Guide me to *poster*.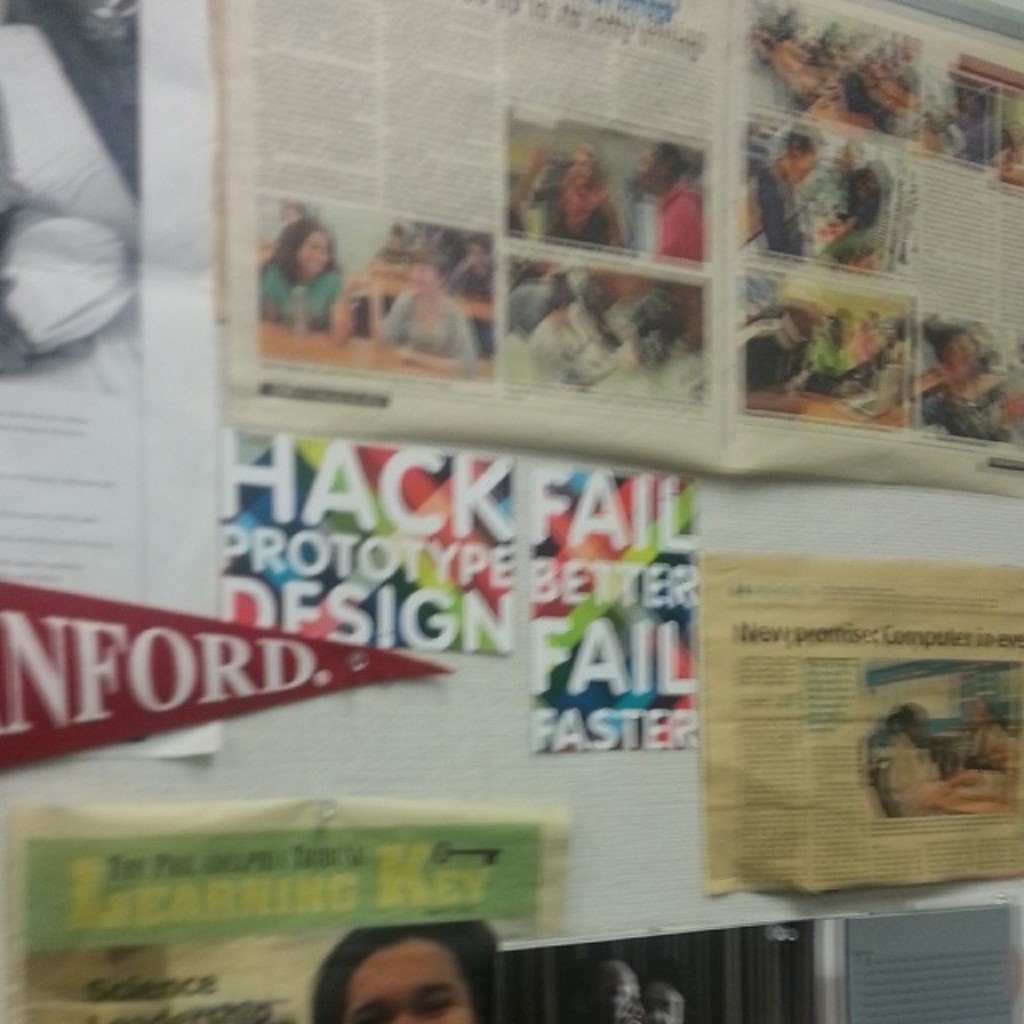
Guidance: BBox(838, 896, 1022, 1022).
